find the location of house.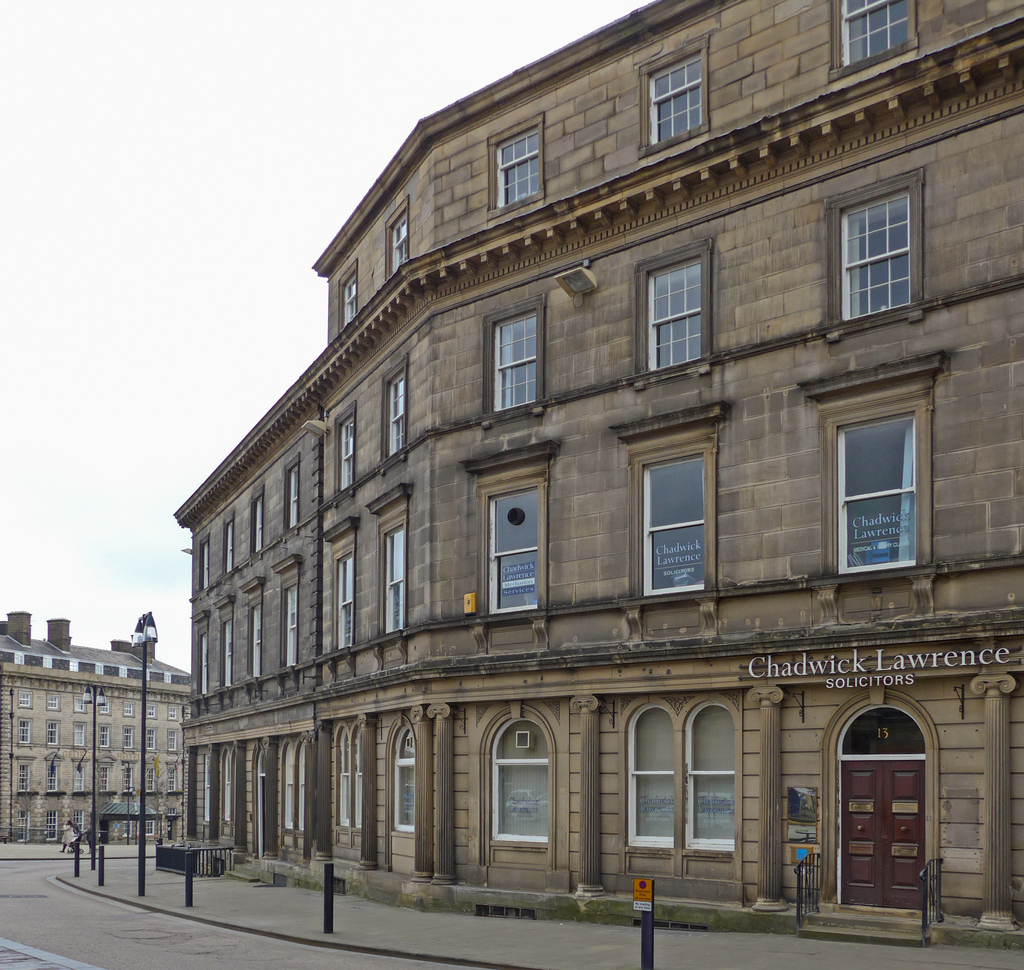
Location: box(0, 608, 202, 845).
